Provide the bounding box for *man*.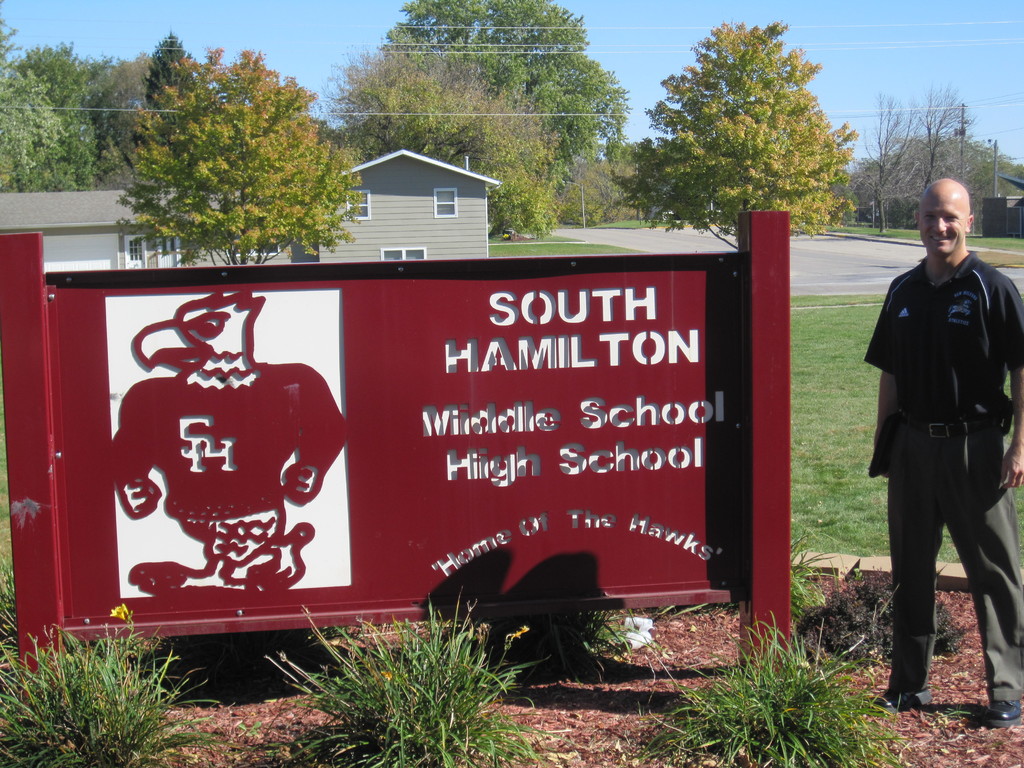
849/164/1011/724.
